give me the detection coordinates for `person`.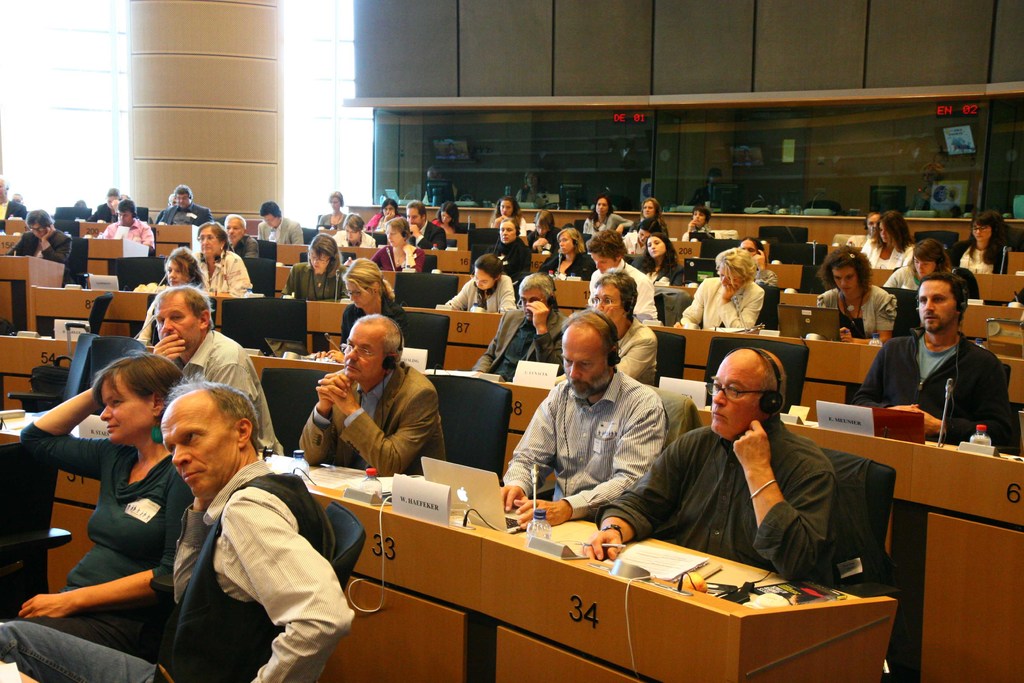
pyautogui.locateOnScreen(814, 251, 898, 345).
